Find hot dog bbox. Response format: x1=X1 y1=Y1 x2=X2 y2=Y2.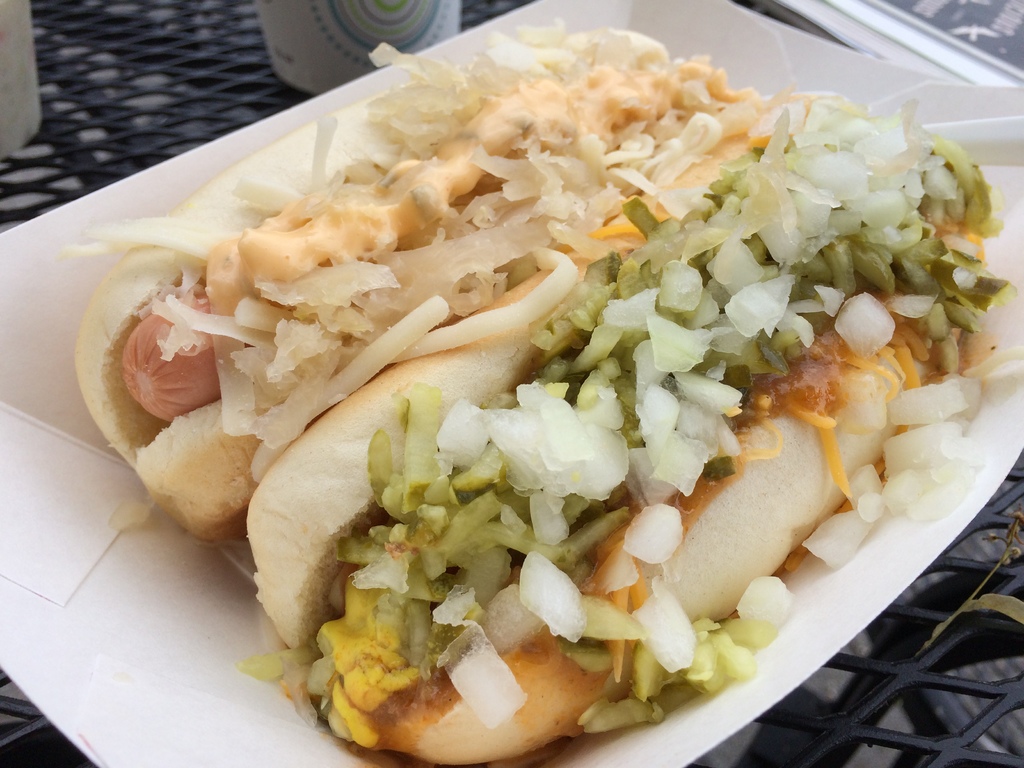
x1=70 y1=50 x2=764 y2=547.
